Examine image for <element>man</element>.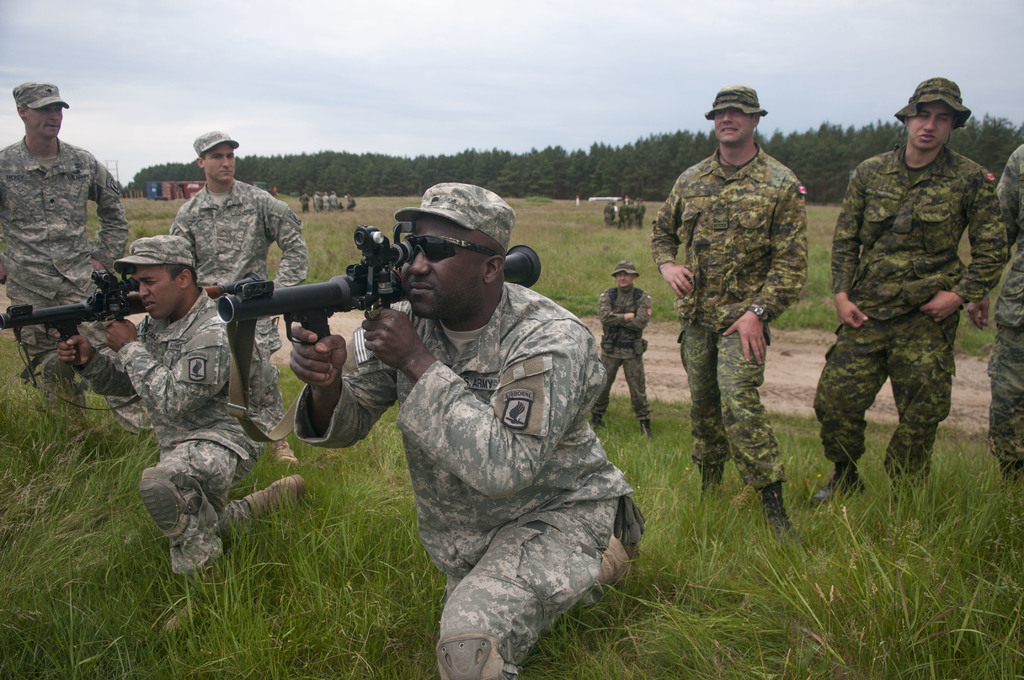
Examination result: l=588, t=261, r=652, b=437.
